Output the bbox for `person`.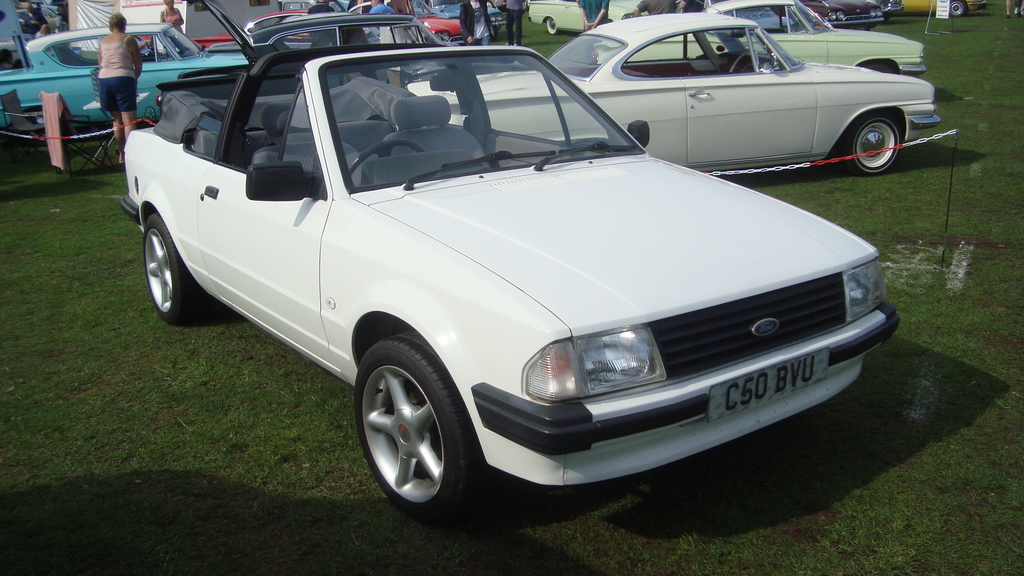
locate(633, 0, 691, 17).
